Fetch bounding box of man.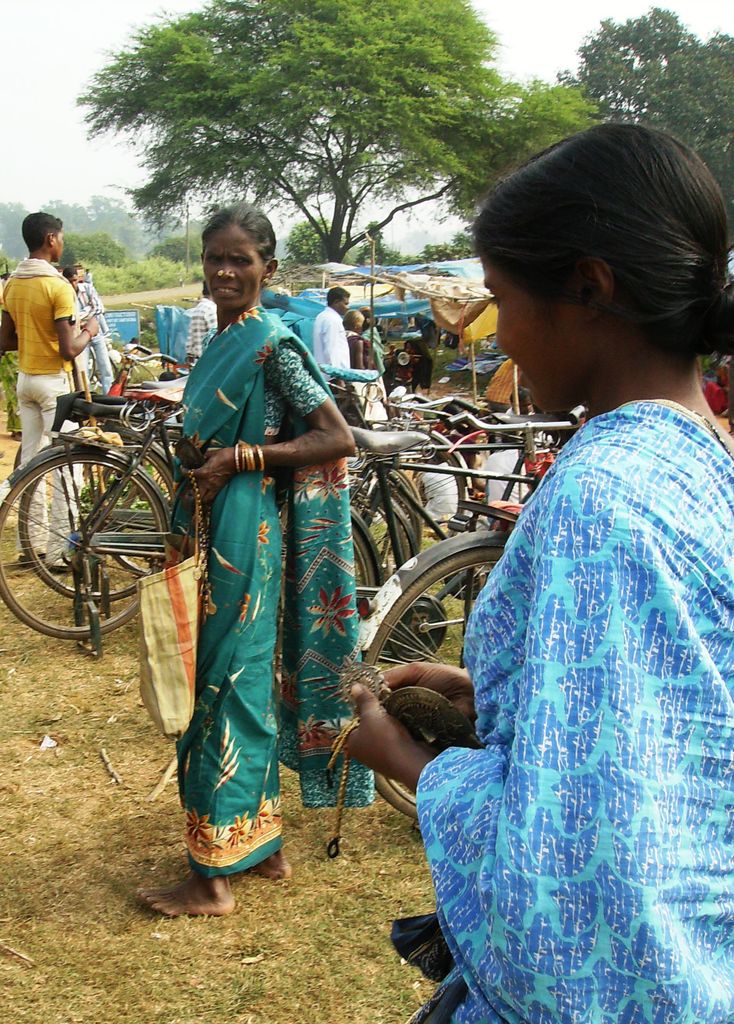
Bbox: locate(0, 207, 104, 575).
